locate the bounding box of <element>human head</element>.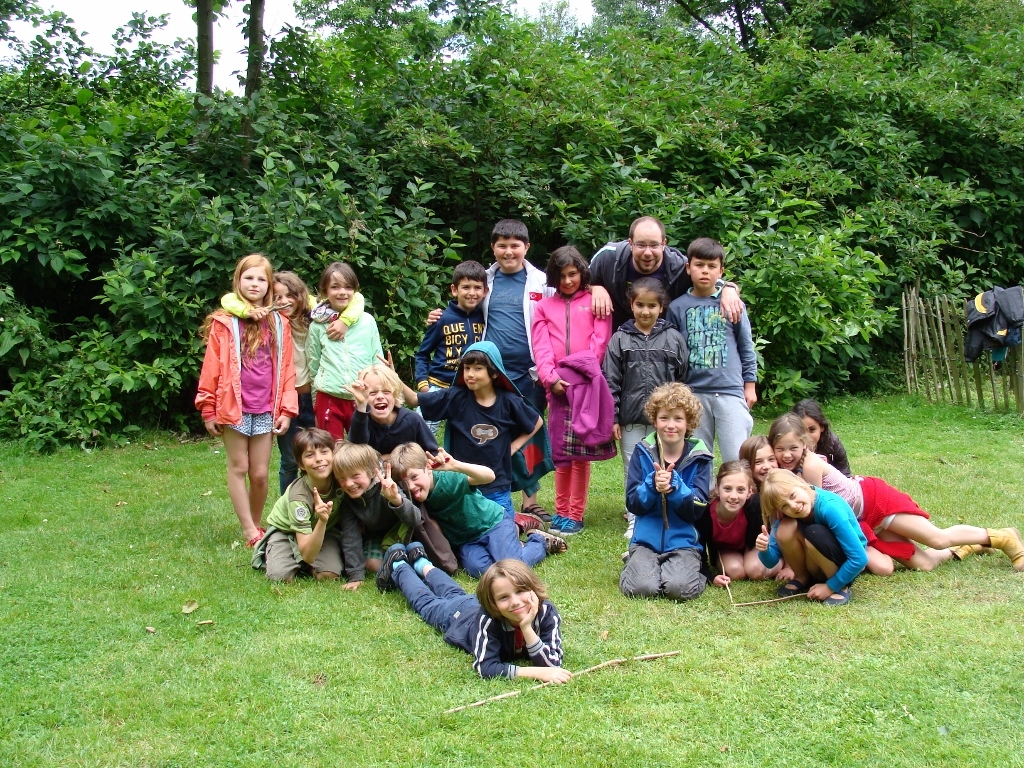
Bounding box: x1=548 y1=243 x2=591 y2=295.
